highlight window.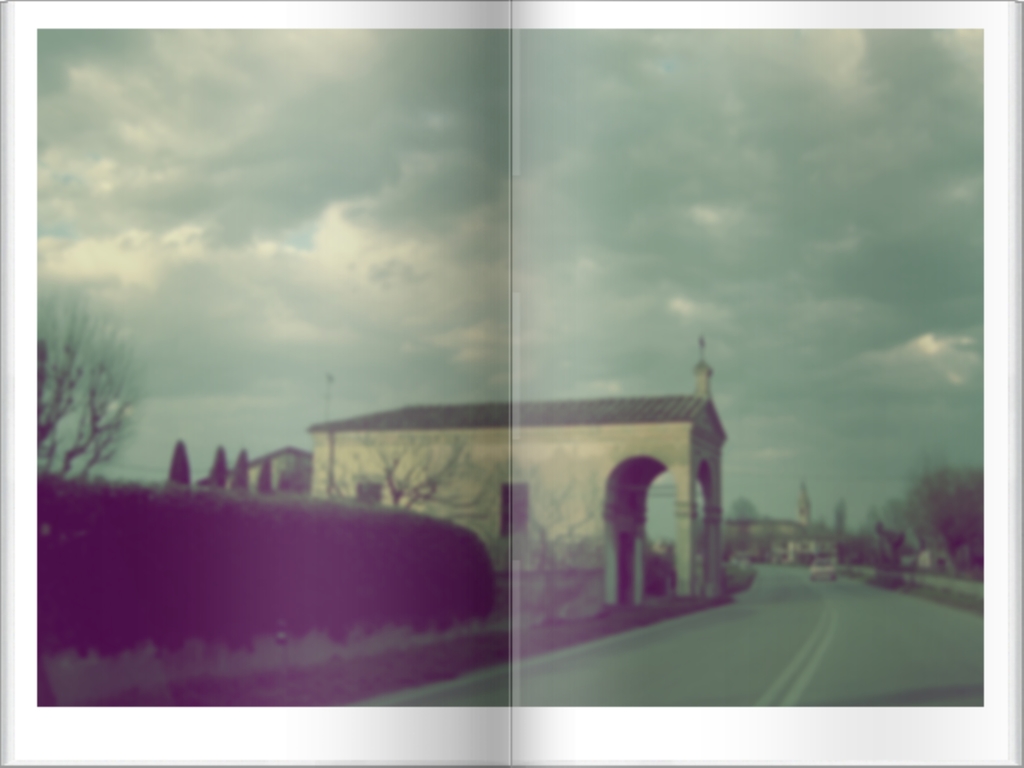
Highlighted region: {"x1": 504, "y1": 481, "x2": 525, "y2": 534}.
